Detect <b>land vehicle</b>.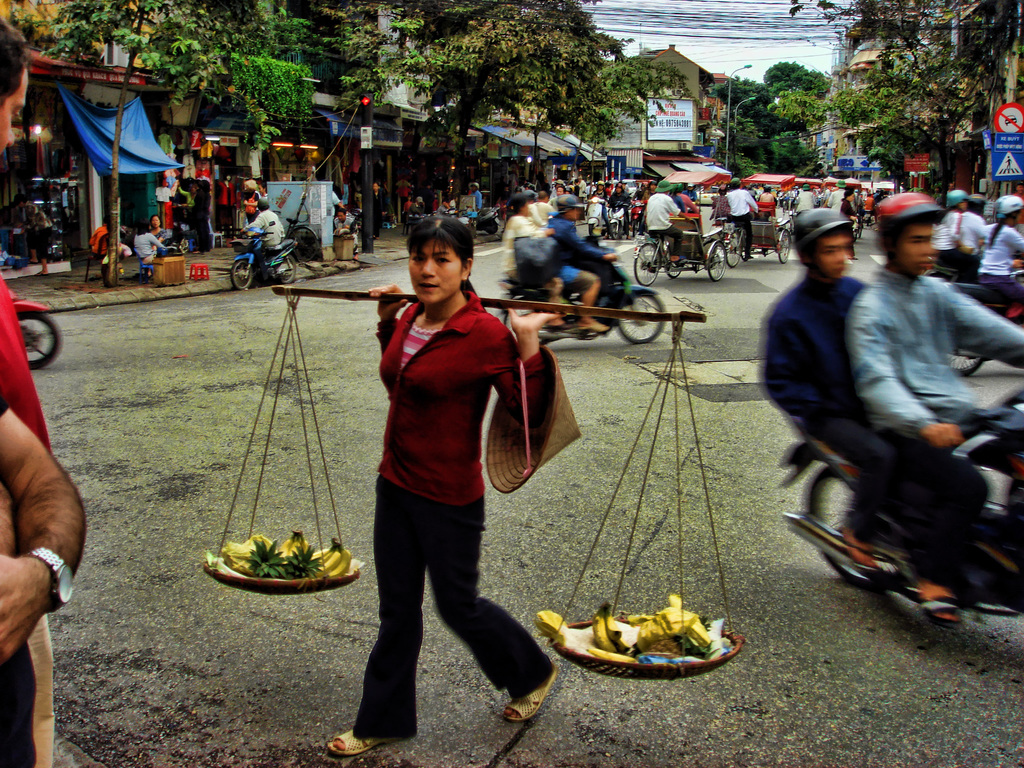
Detected at 477:203:502:235.
